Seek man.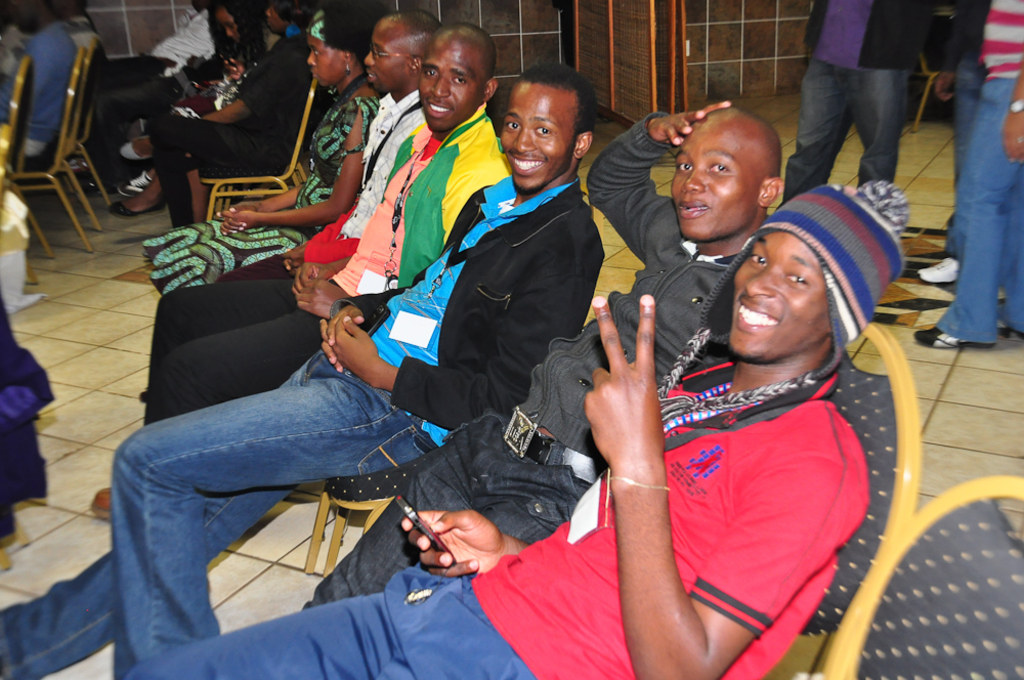
BBox(315, 94, 791, 614).
